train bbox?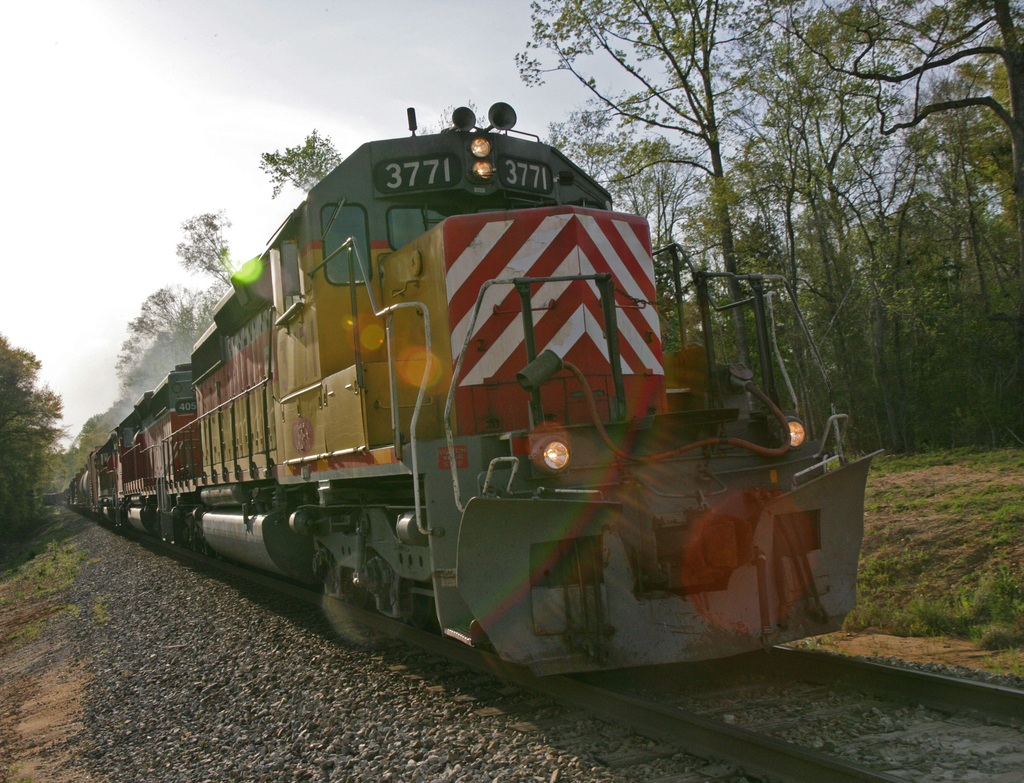
(47, 102, 886, 685)
